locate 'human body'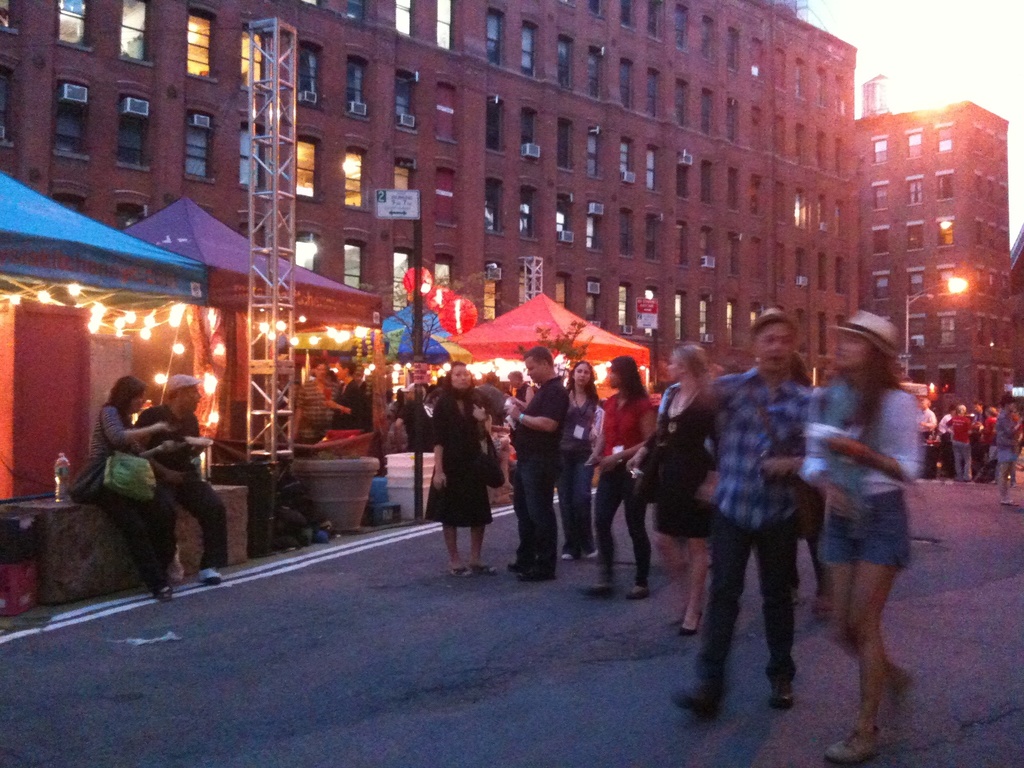
501/376/566/576
